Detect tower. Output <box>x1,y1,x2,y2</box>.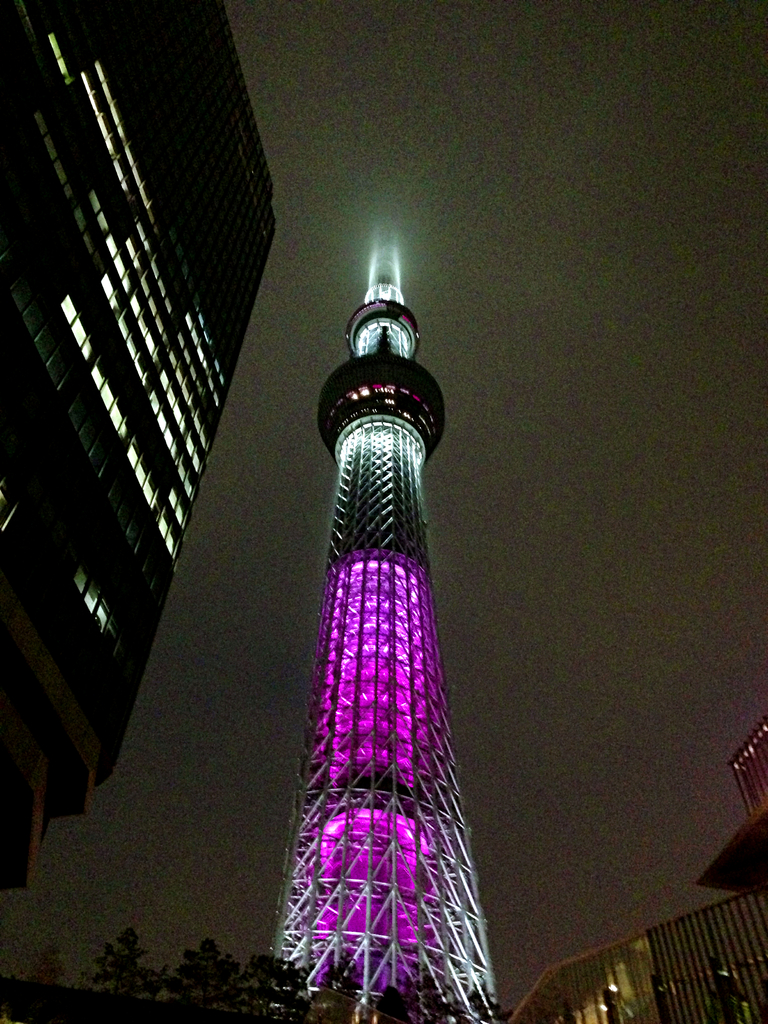
<box>0,0,278,877</box>.
